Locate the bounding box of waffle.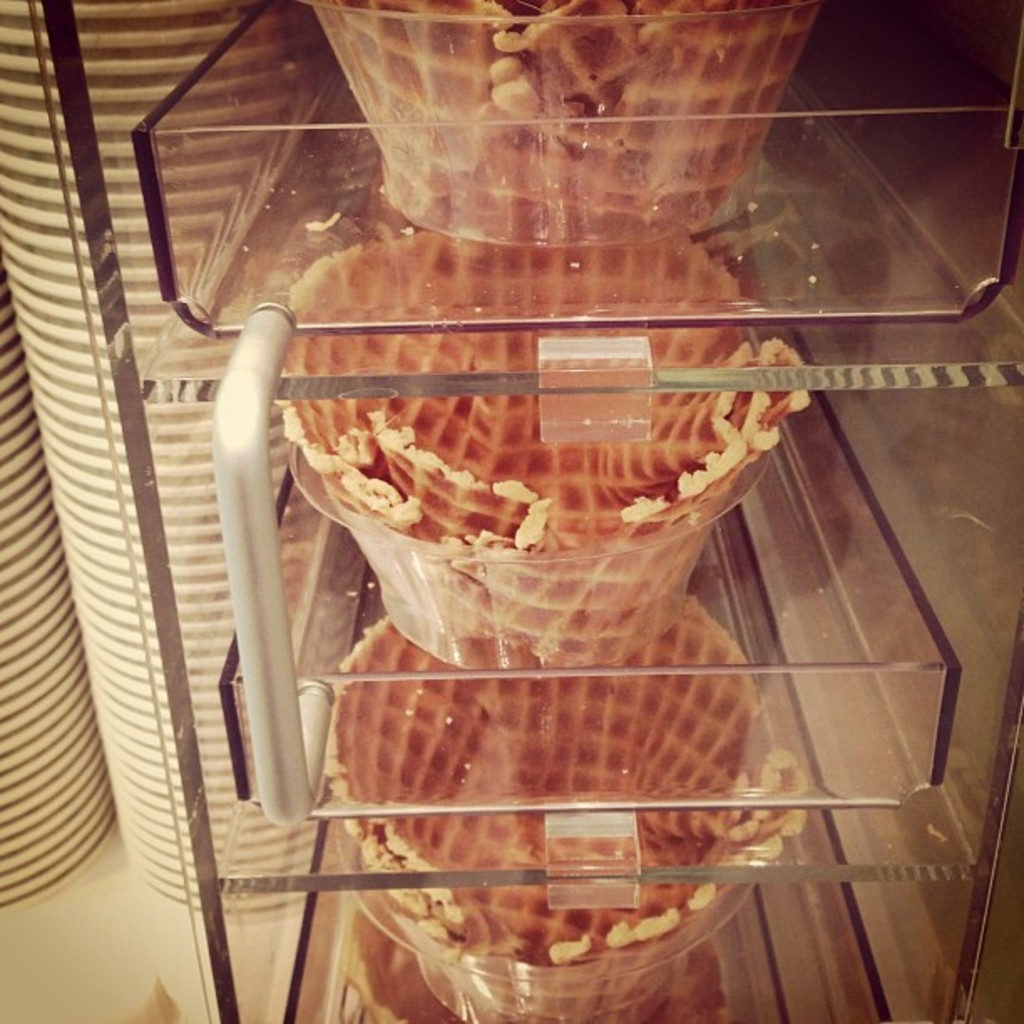
Bounding box: bbox=(338, 902, 730, 1017).
